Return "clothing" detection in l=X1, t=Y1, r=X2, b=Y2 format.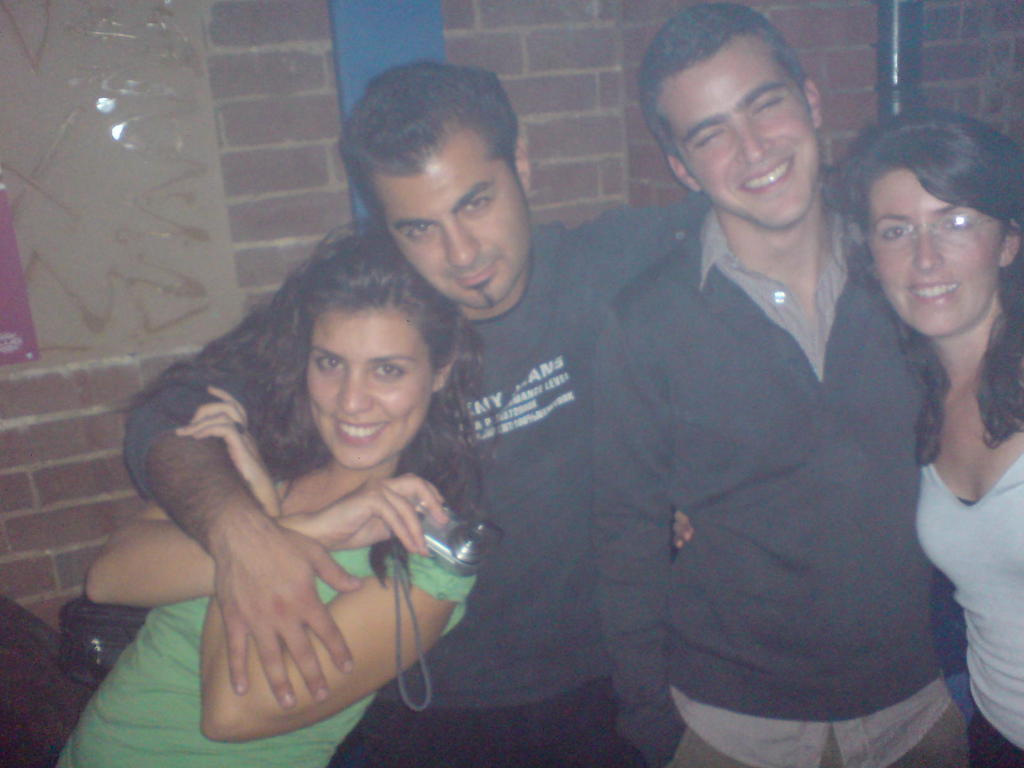
l=917, t=447, r=1023, b=767.
